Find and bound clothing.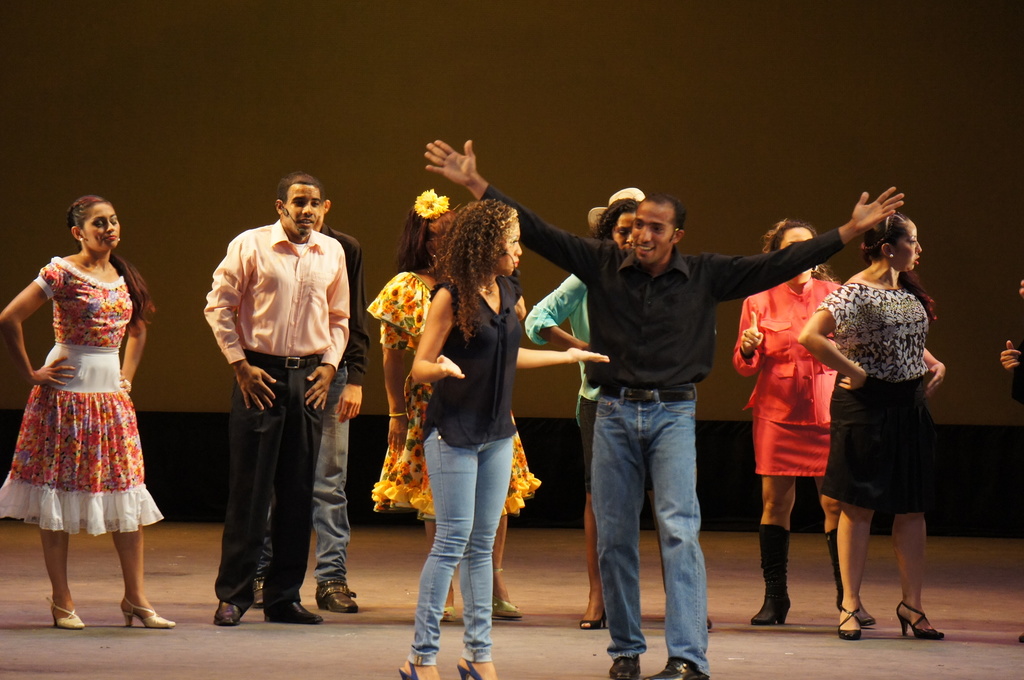
Bound: x1=813, y1=282, x2=946, y2=515.
